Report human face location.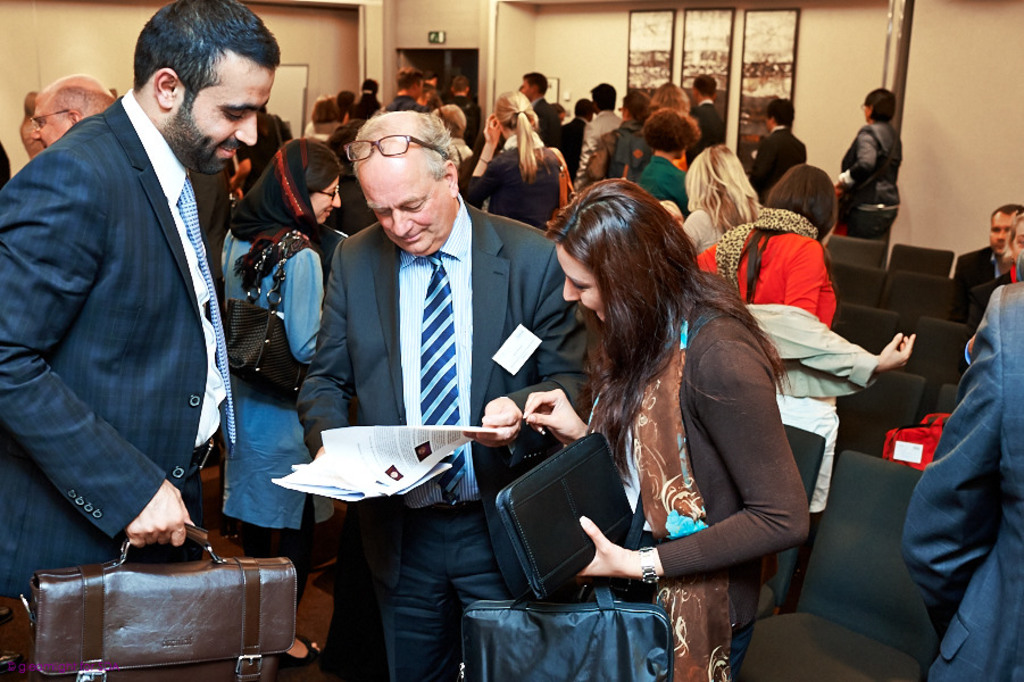
Report: box(560, 243, 602, 318).
